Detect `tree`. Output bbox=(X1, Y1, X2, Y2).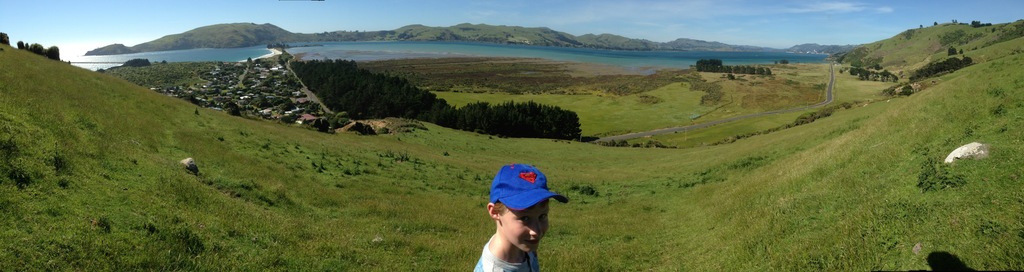
bbox=(879, 57, 977, 106).
